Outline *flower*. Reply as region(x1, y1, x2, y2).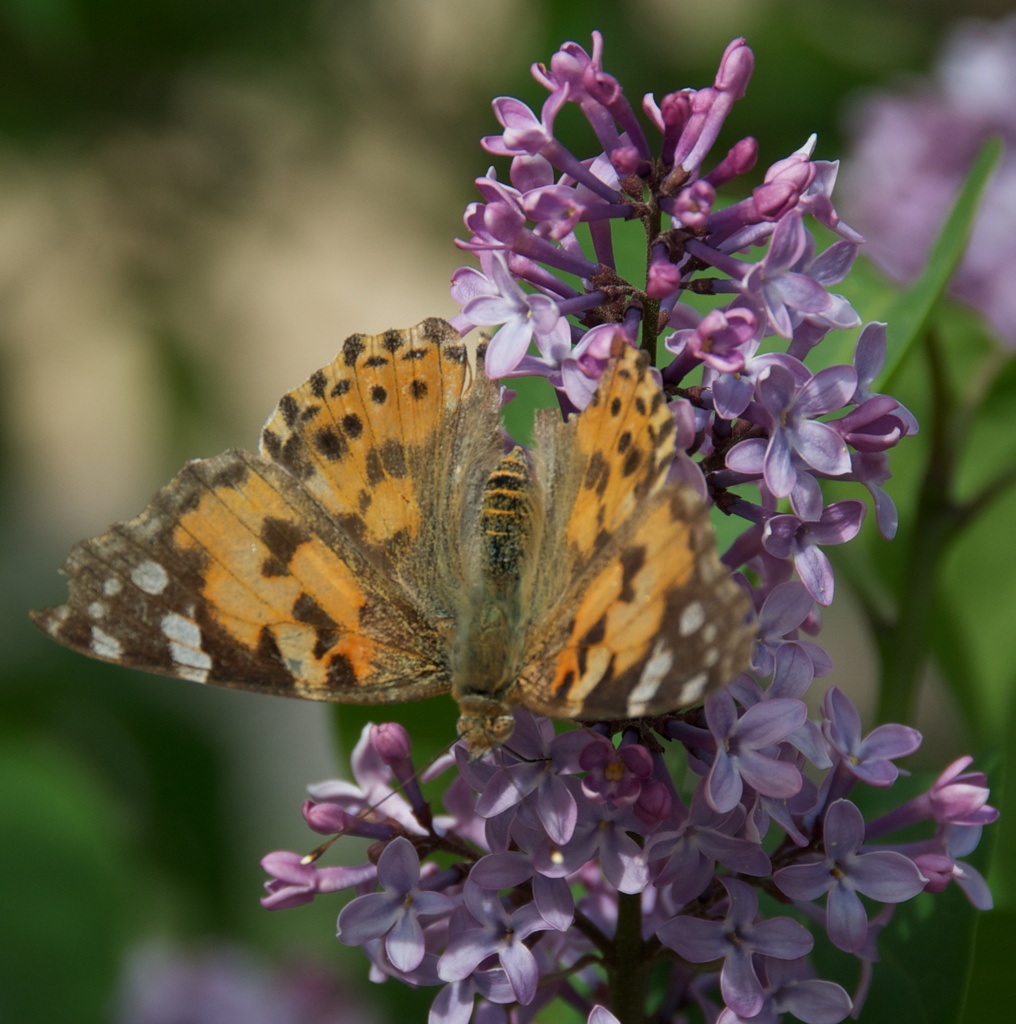
region(463, 252, 560, 381).
